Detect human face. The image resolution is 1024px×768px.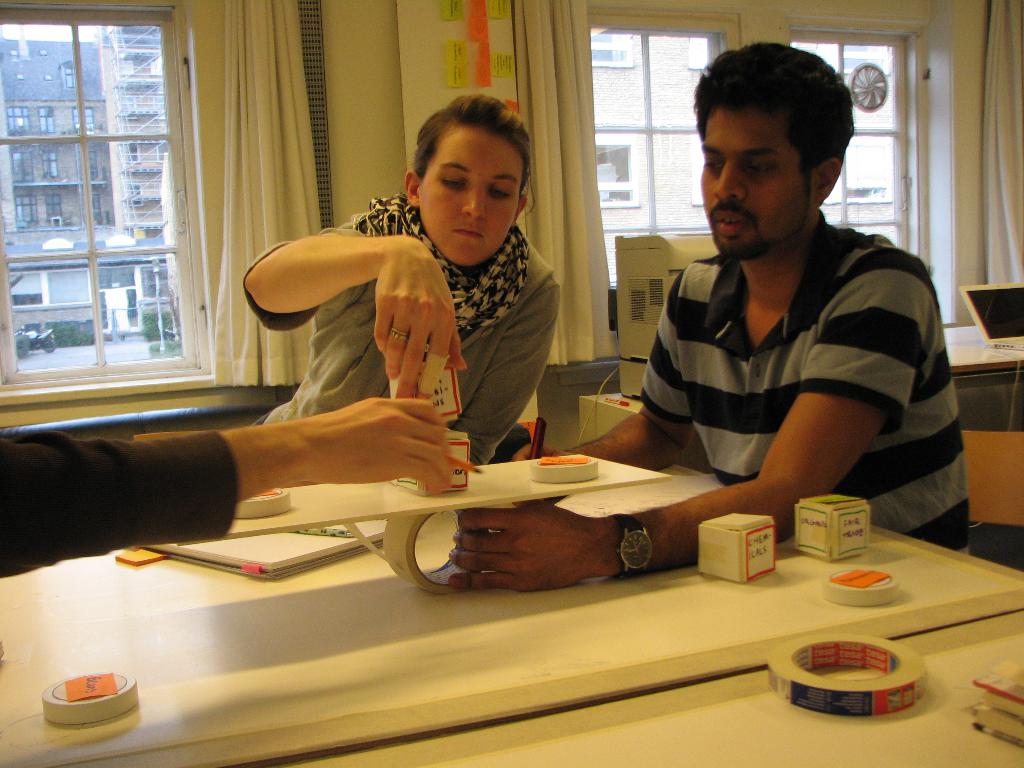
[left=419, top=122, right=525, bottom=259].
